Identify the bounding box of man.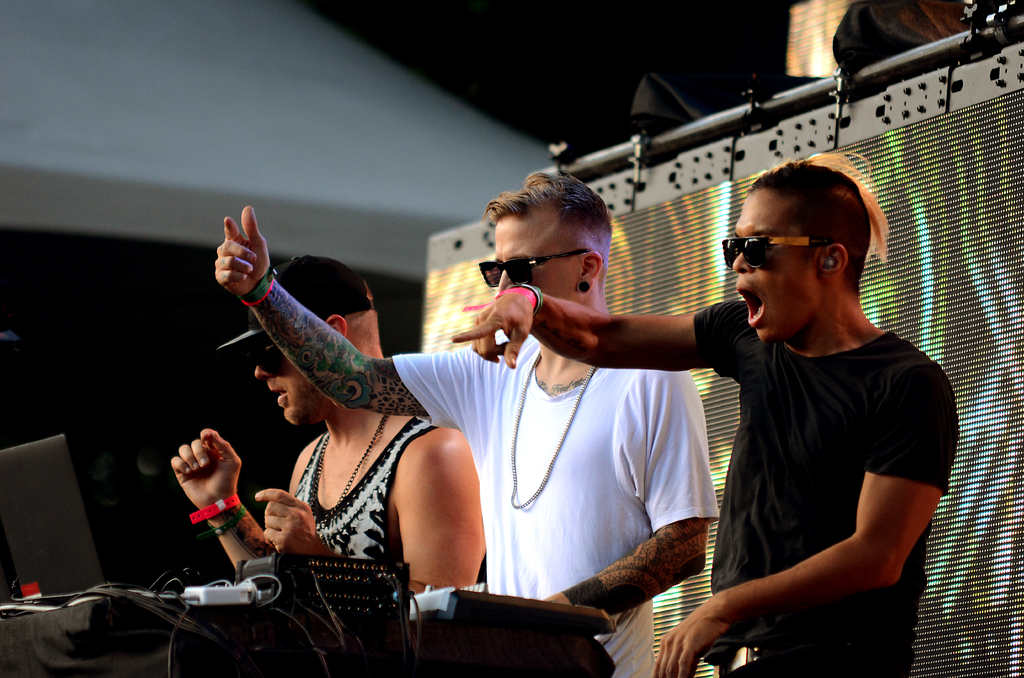
[x1=166, y1=253, x2=492, y2=647].
